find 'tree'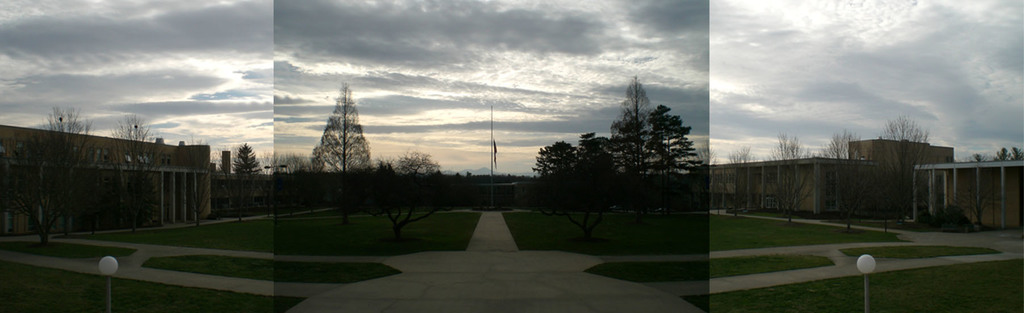
bbox(707, 143, 728, 218)
